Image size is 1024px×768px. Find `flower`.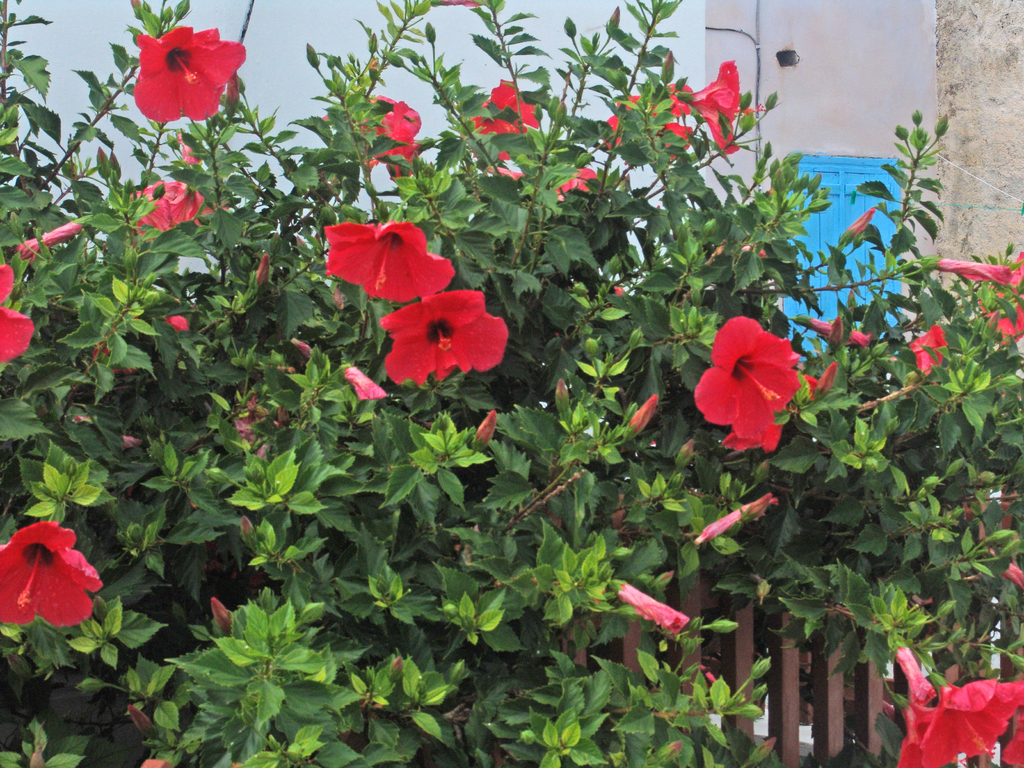
region(885, 646, 1023, 767).
